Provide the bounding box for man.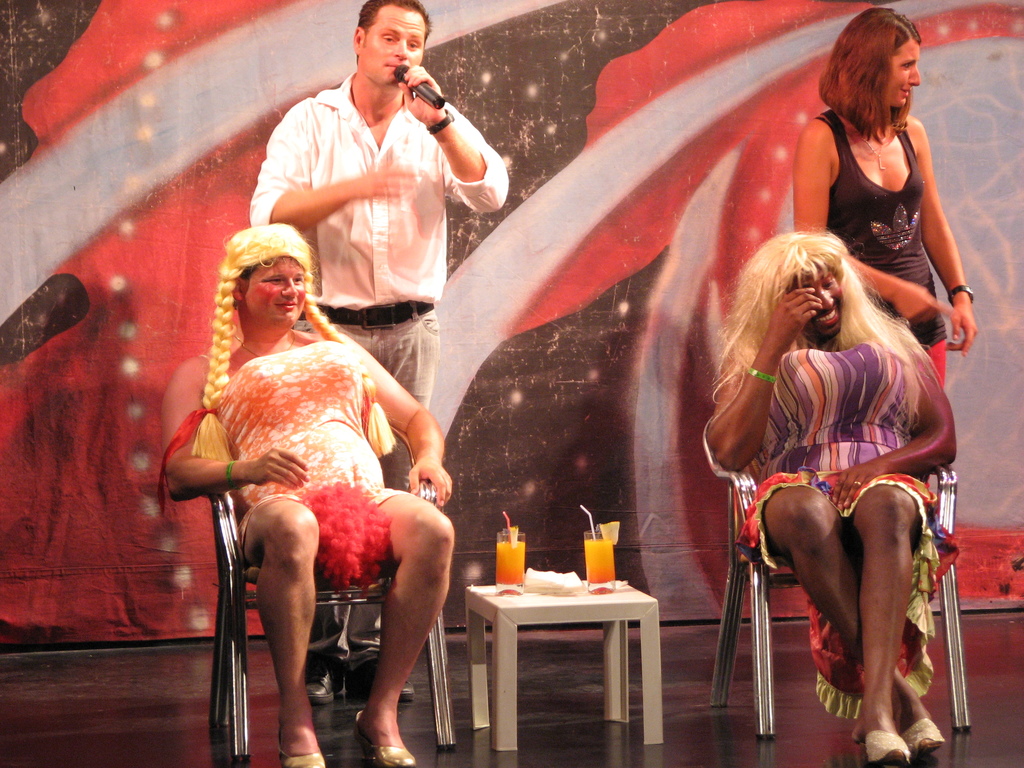
[left=149, top=220, right=459, bottom=767].
